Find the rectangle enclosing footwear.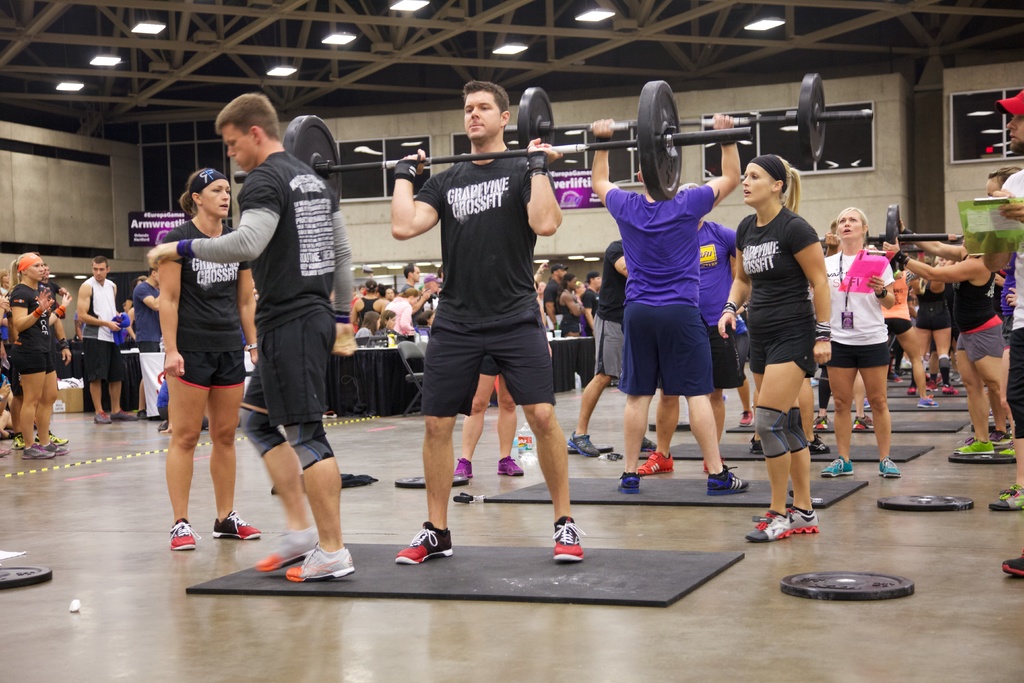
{"x1": 252, "y1": 525, "x2": 319, "y2": 573}.
